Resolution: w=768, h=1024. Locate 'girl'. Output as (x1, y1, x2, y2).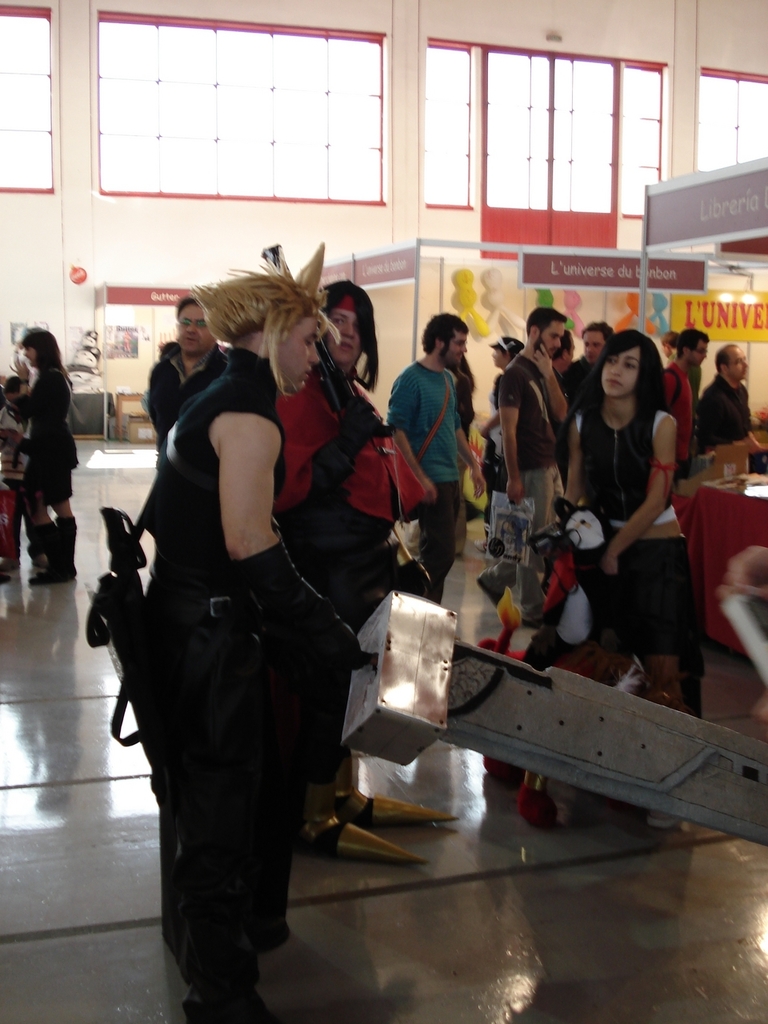
(9, 327, 76, 586).
